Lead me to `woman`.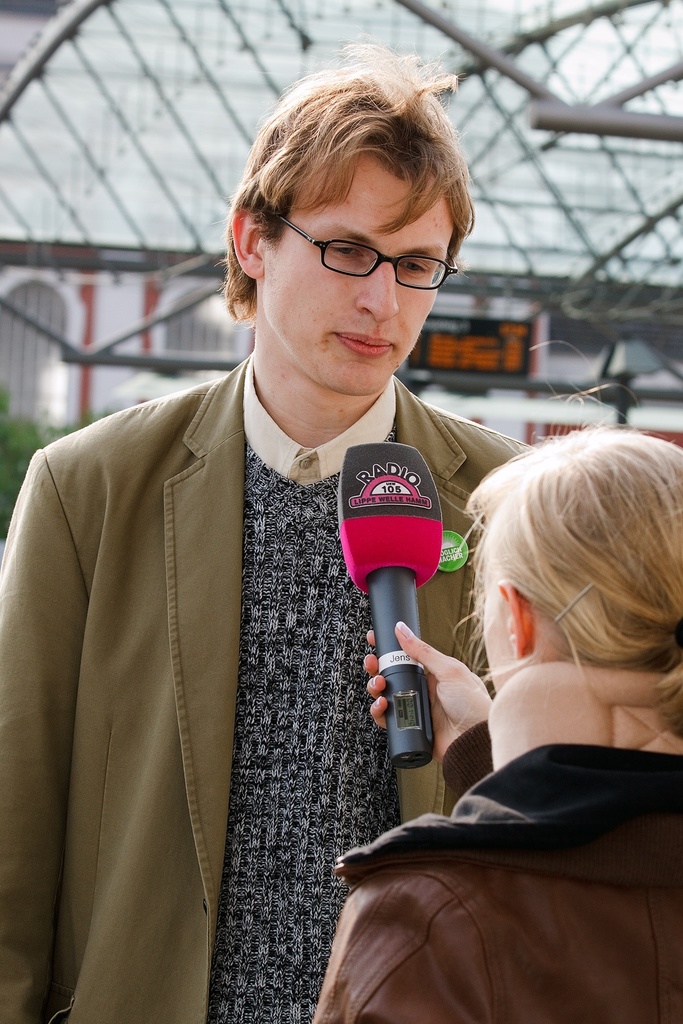
Lead to 350, 430, 682, 996.
